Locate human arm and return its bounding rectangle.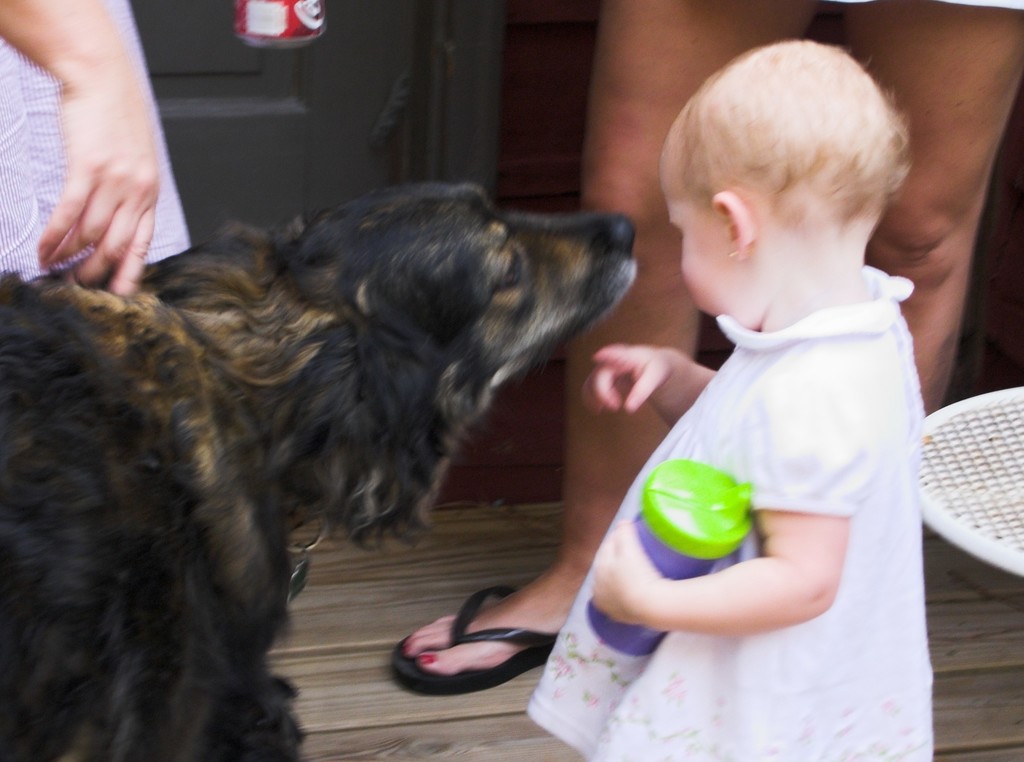
rect(580, 337, 726, 428).
